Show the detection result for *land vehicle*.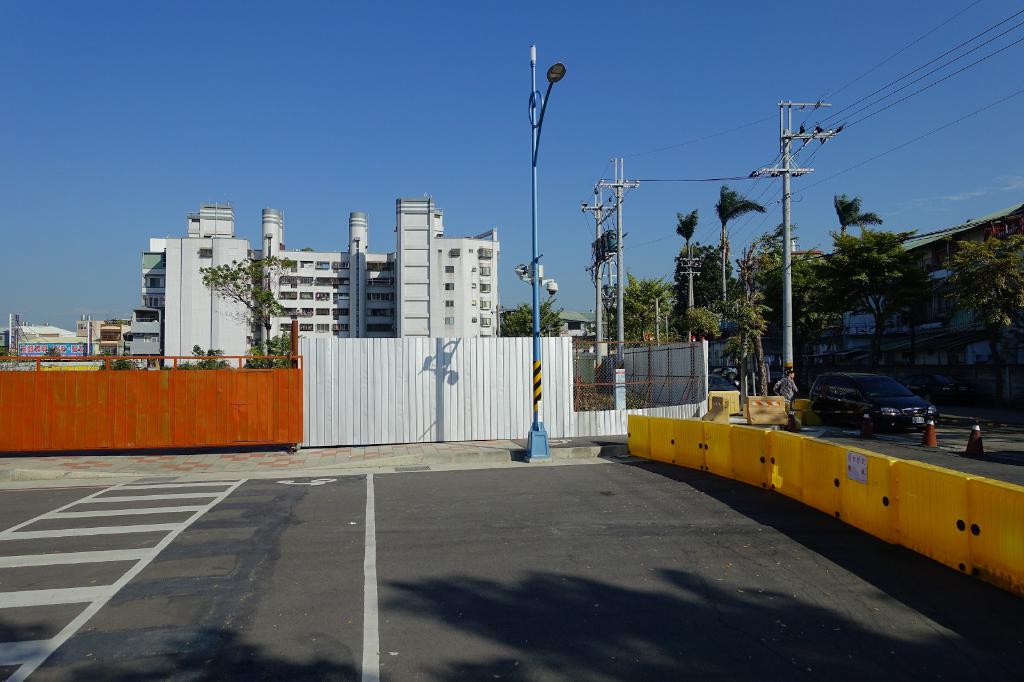
805 370 936 441.
